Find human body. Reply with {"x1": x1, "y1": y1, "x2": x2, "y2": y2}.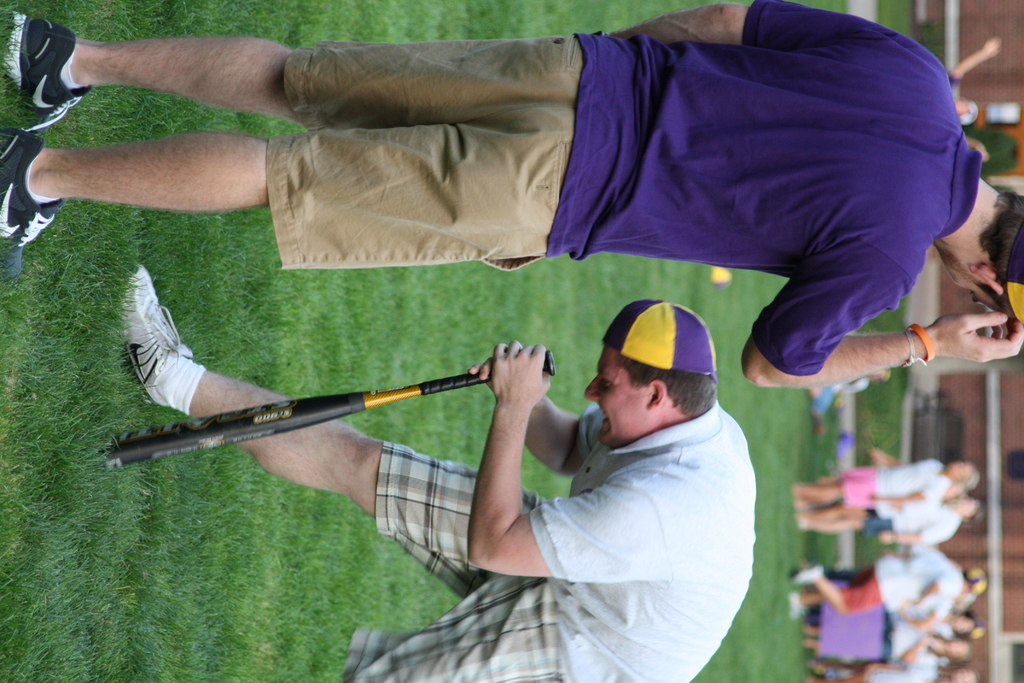
{"x1": 797, "y1": 499, "x2": 984, "y2": 557}.
